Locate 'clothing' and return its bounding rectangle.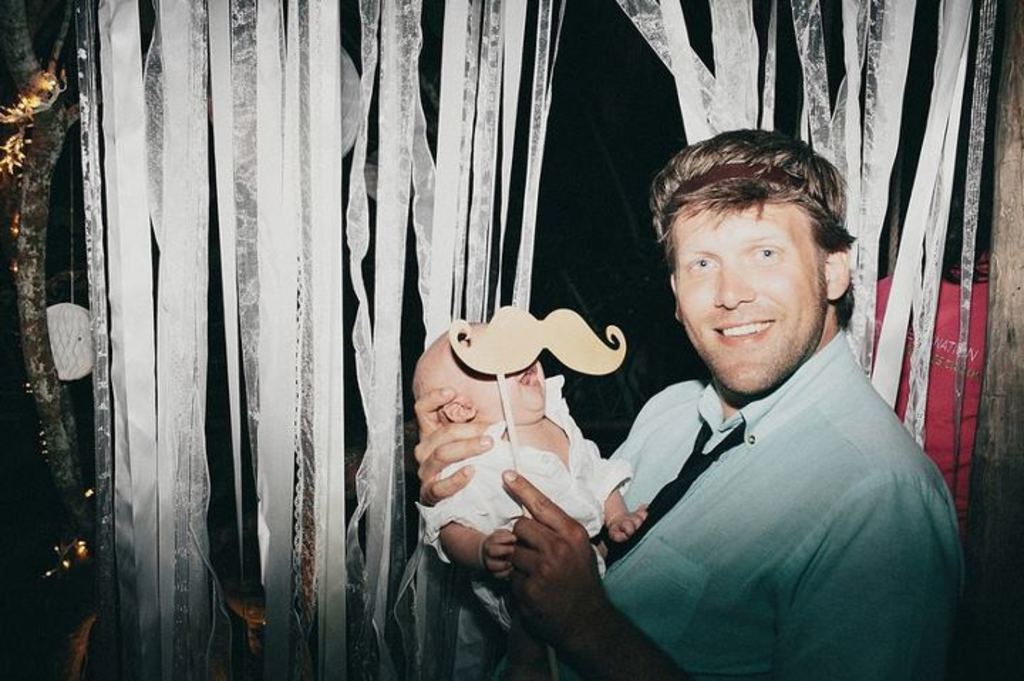
418:368:634:637.
